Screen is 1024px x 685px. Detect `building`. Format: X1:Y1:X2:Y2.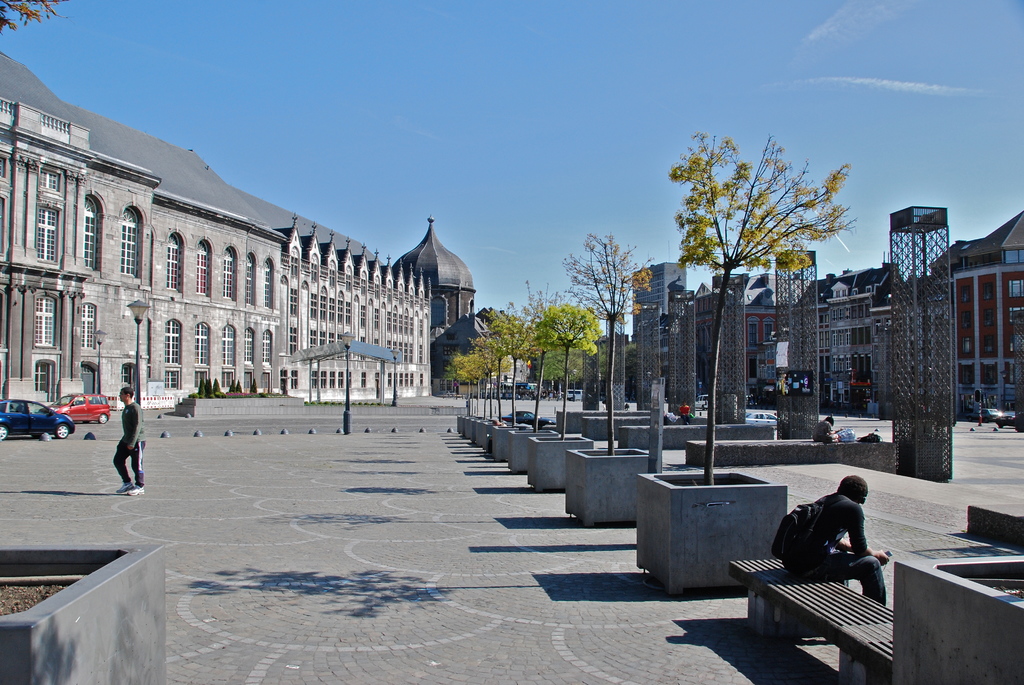
0:52:479:407.
